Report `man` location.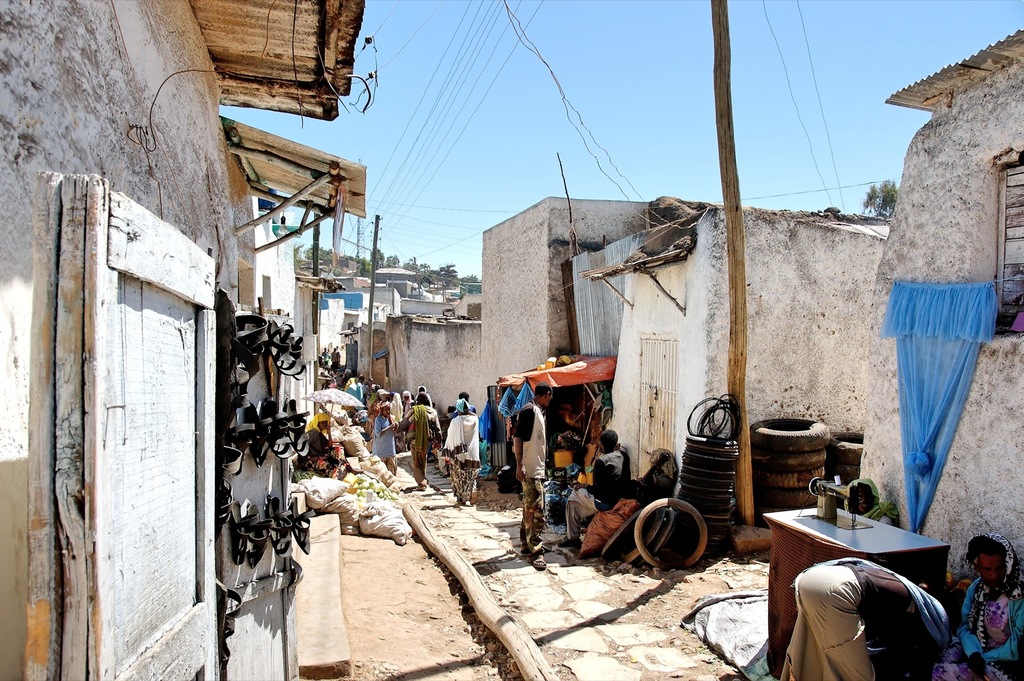
Report: region(559, 428, 633, 546).
